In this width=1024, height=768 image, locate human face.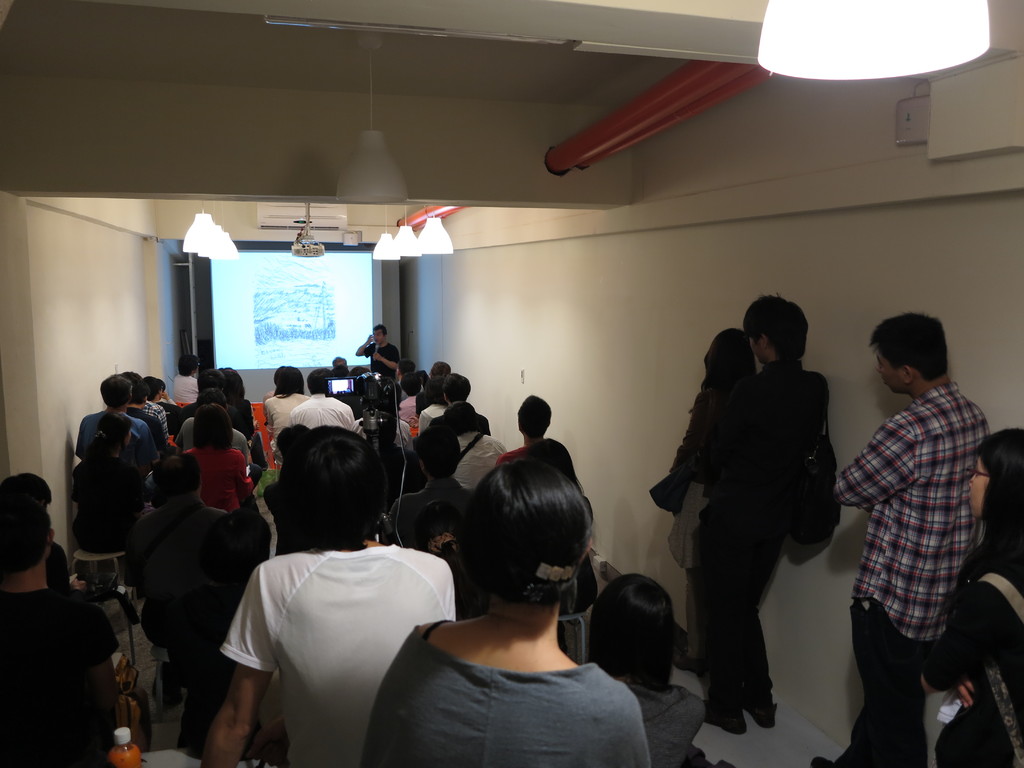
Bounding box: (x1=370, y1=330, x2=381, y2=348).
